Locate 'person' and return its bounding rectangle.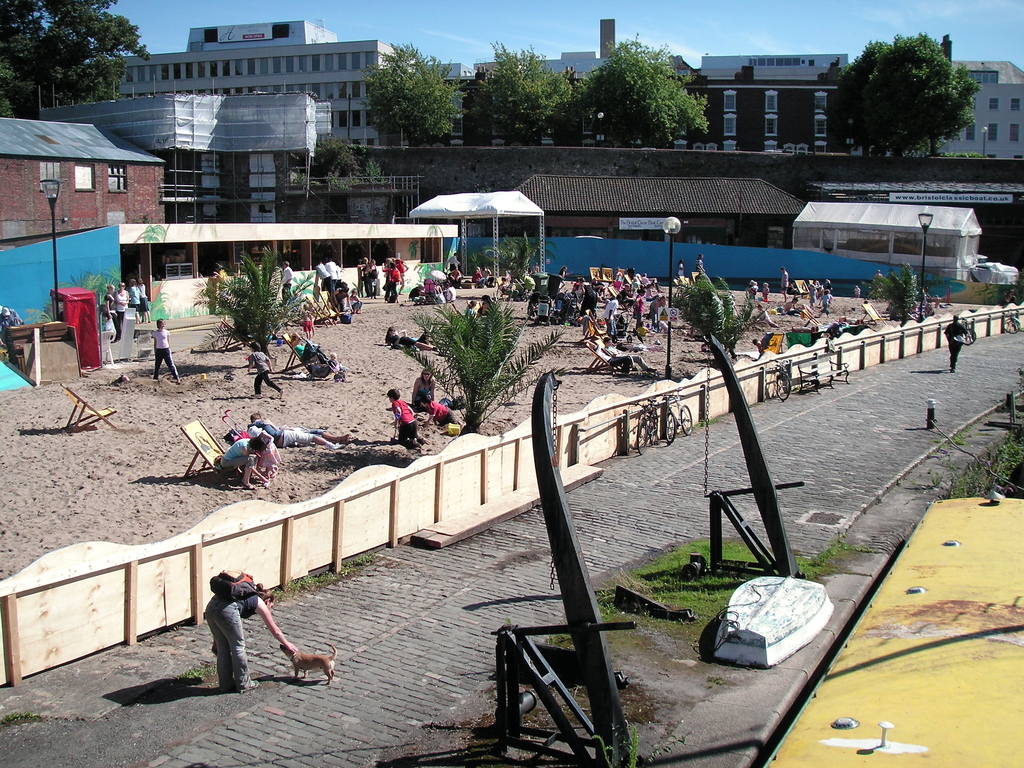
left=410, top=367, right=434, bottom=411.
